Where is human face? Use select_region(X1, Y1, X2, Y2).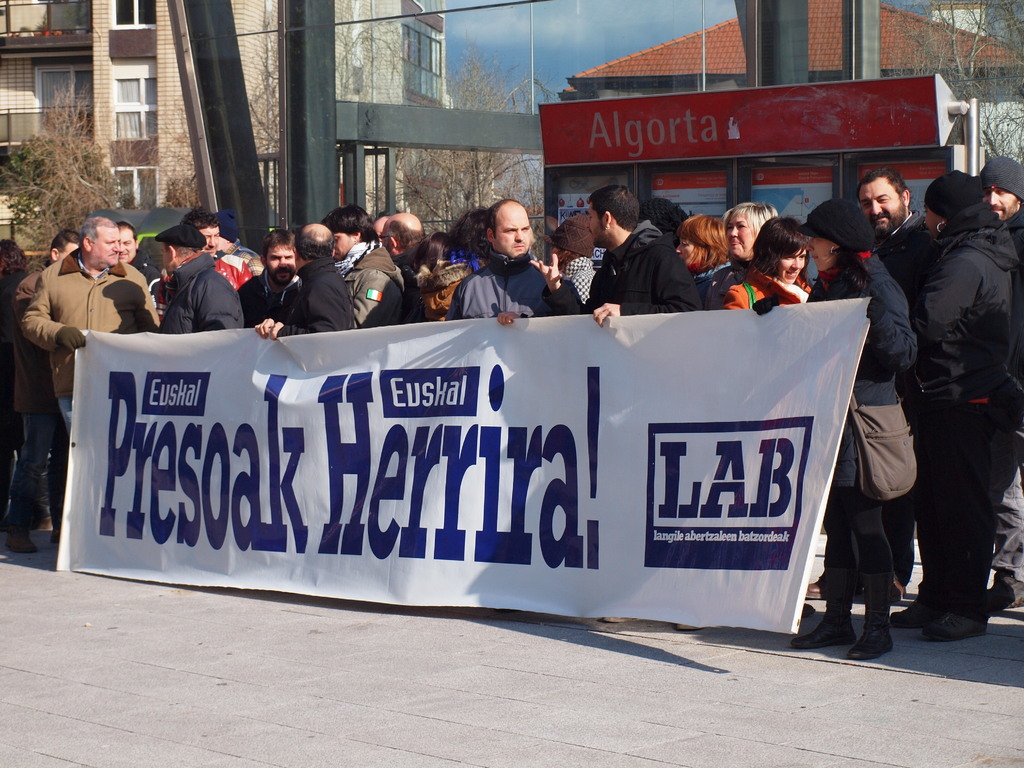
select_region(59, 238, 80, 263).
